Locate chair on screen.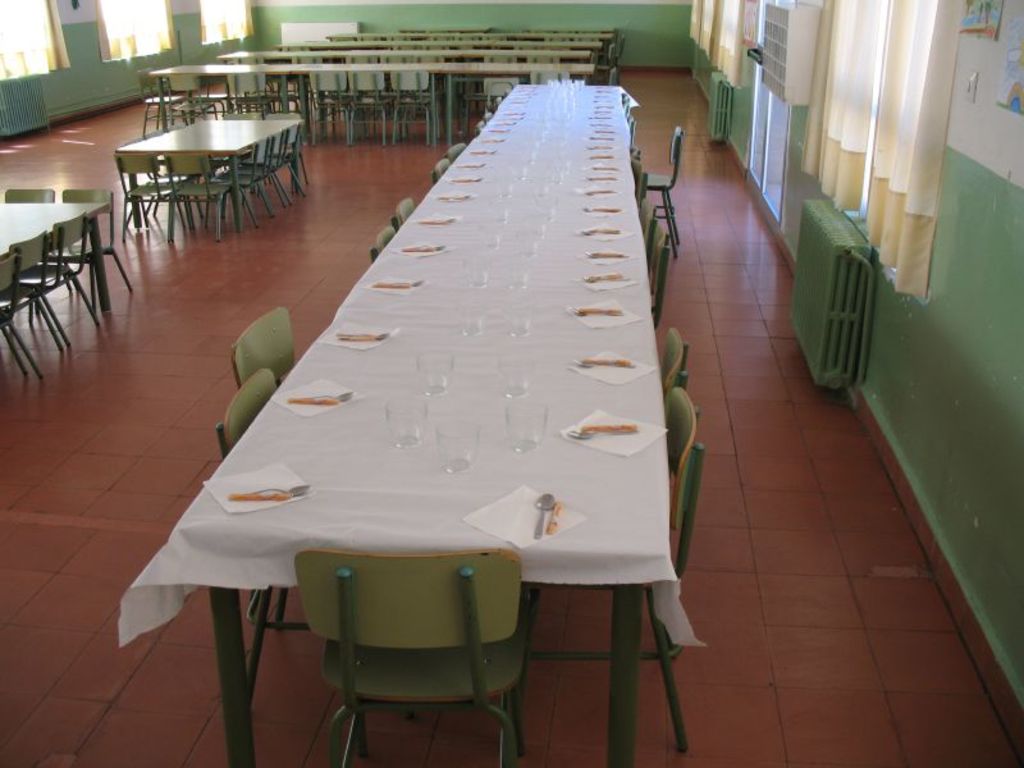
On screen at box=[389, 67, 433, 145].
